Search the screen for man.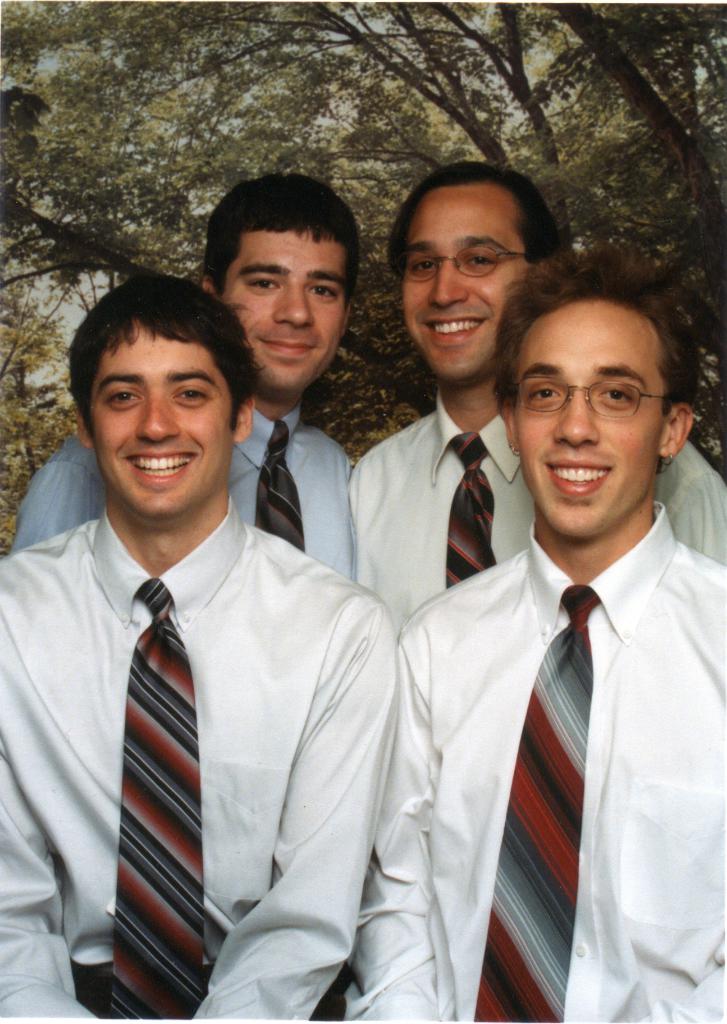
Found at detection(12, 172, 373, 572).
